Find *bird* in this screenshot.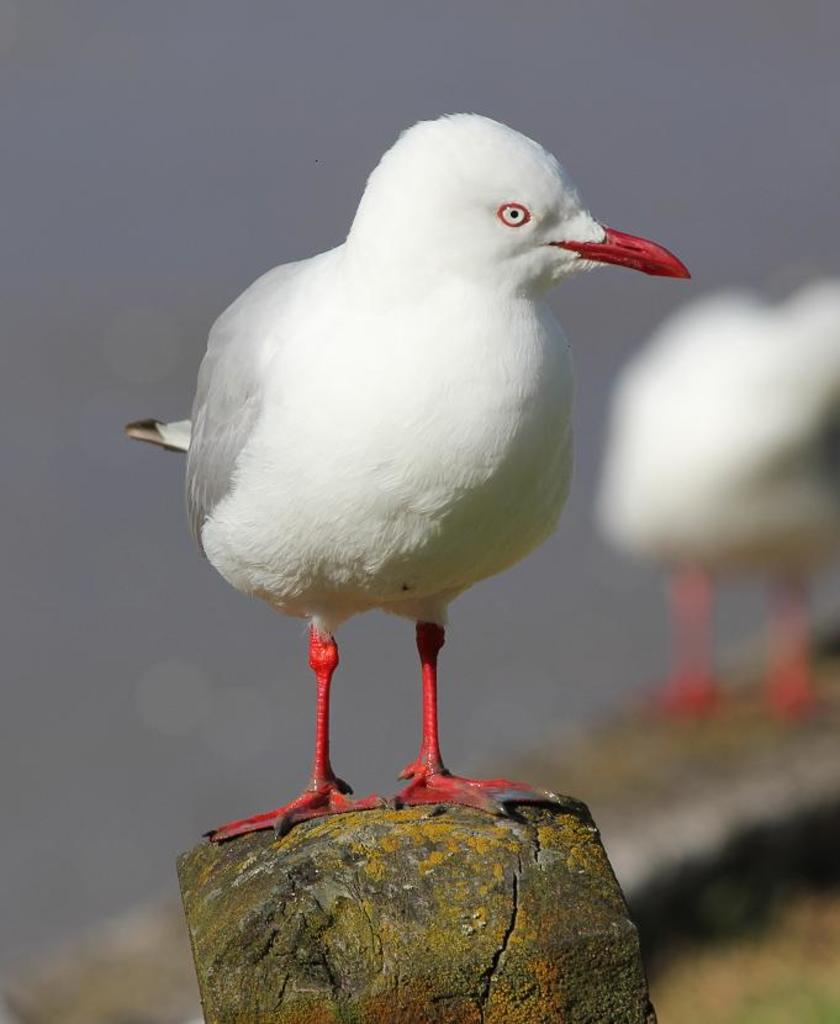
The bounding box for *bird* is left=591, top=273, right=839, bottom=723.
